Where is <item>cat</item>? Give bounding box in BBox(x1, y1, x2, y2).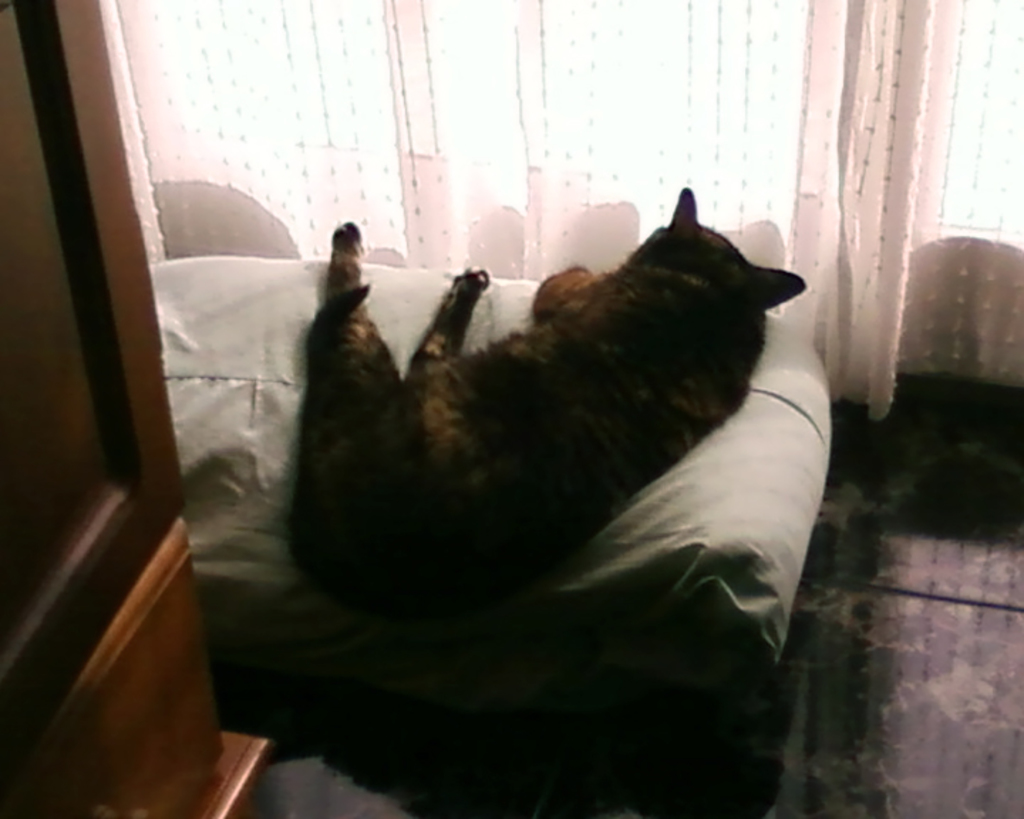
BBox(290, 181, 811, 624).
